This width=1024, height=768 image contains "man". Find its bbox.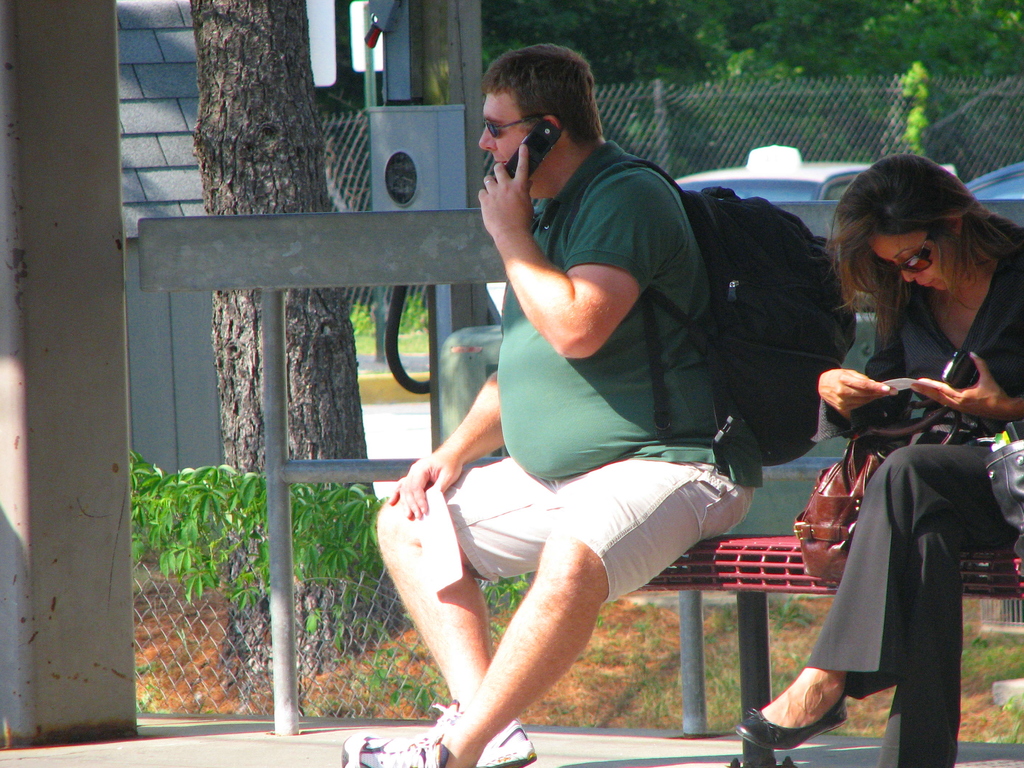
box(366, 85, 823, 755).
